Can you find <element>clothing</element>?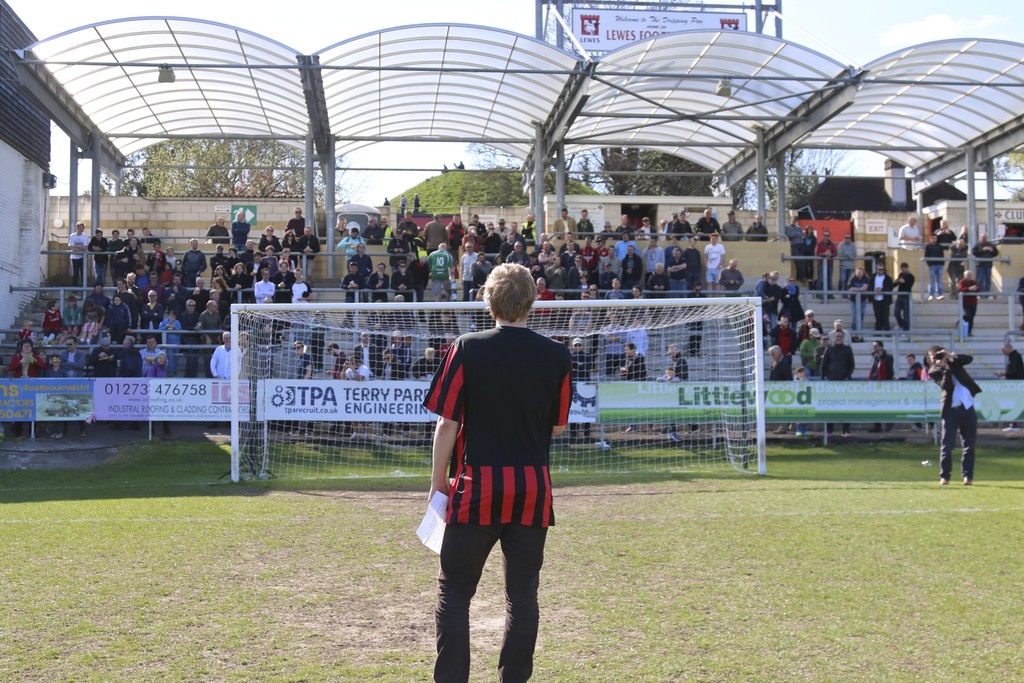
Yes, bounding box: (left=283, top=213, right=308, bottom=236).
